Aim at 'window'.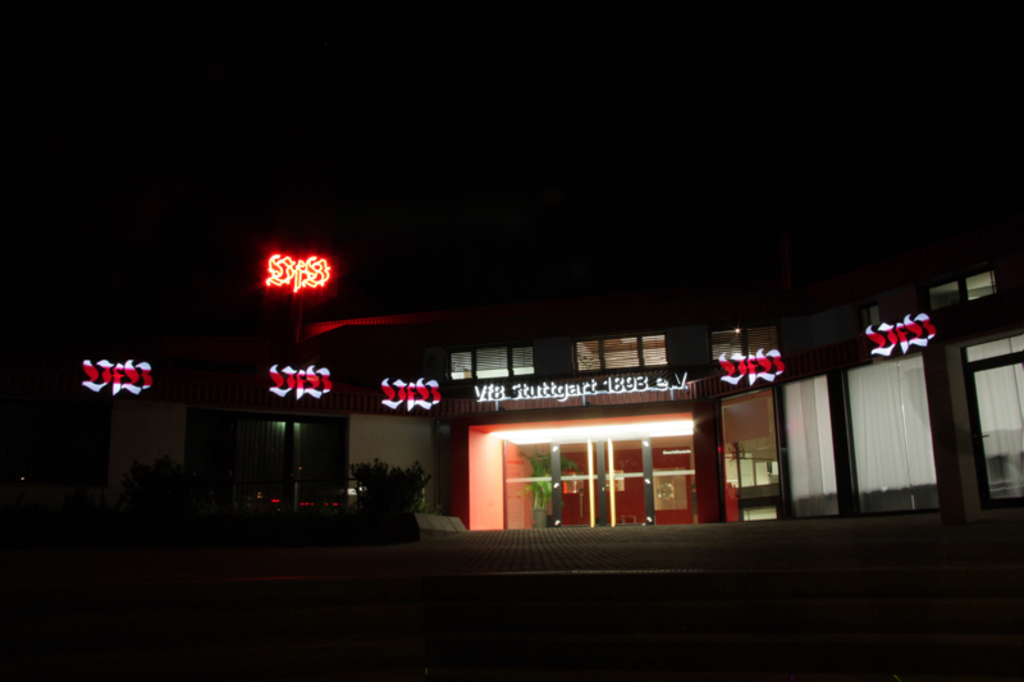
Aimed at 847:340:942:514.
